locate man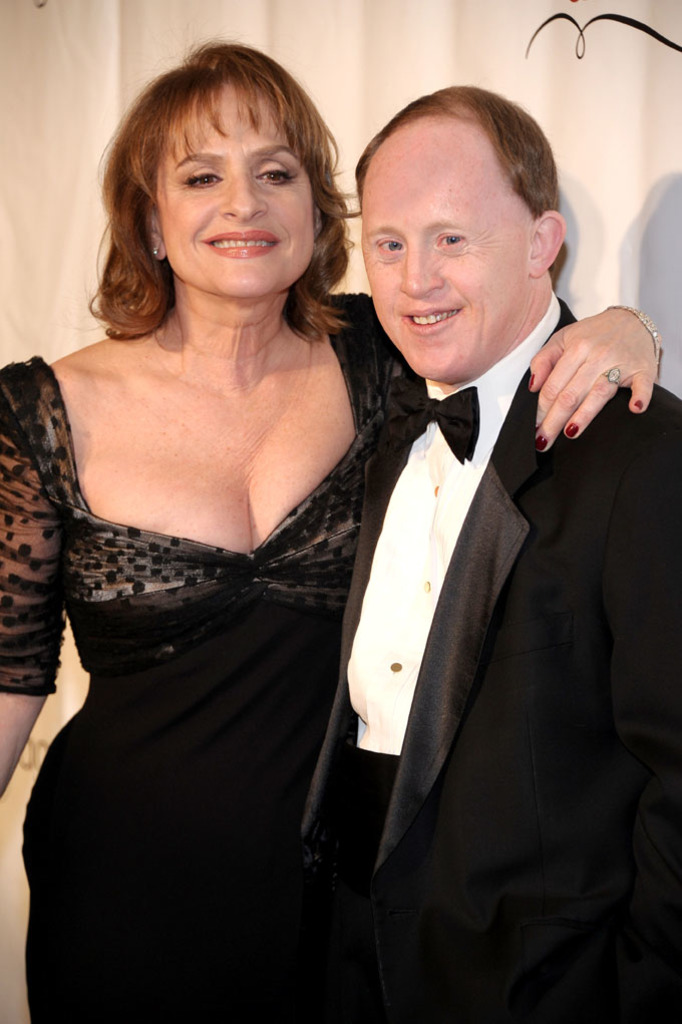
left=280, top=82, right=659, bottom=1001
